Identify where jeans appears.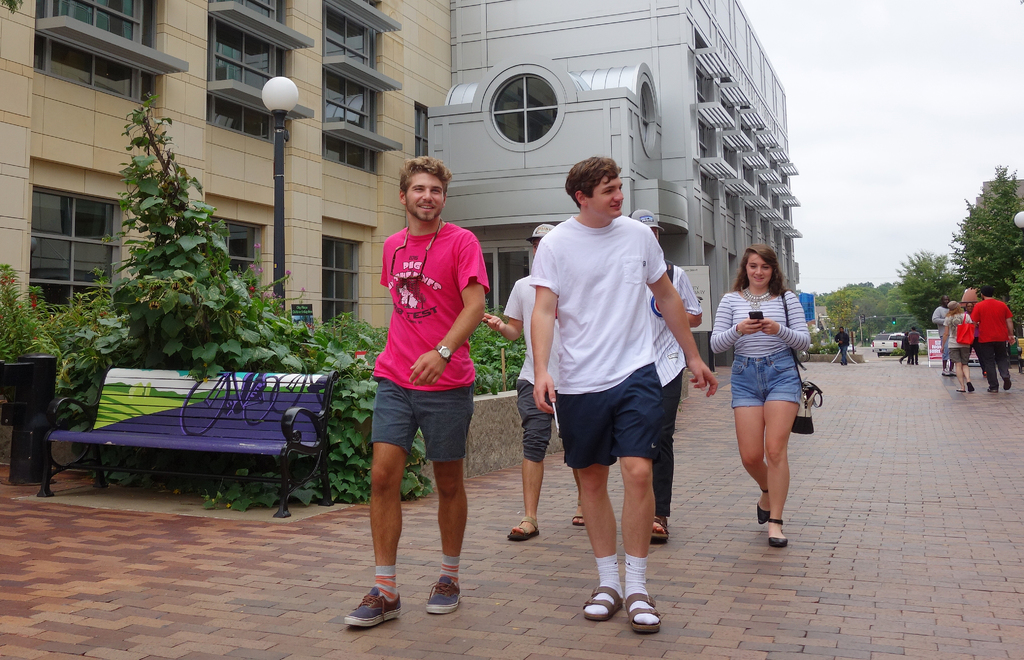
Appears at bbox=[727, 364, 815, 439].
